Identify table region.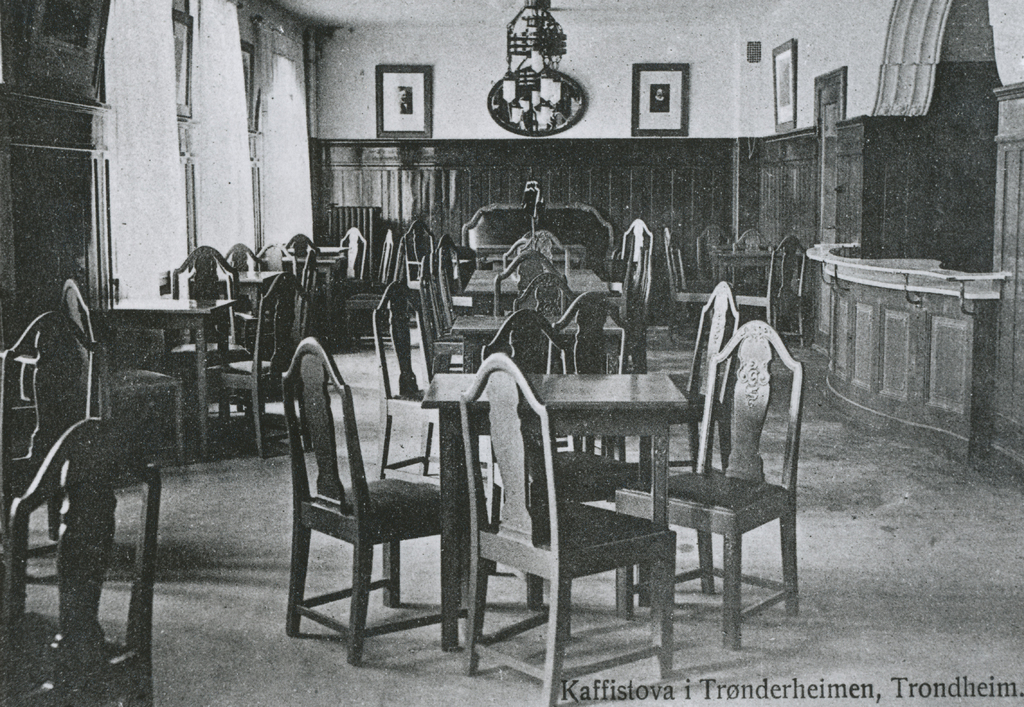
Region: bbox=(452, 311, 675, 363).
